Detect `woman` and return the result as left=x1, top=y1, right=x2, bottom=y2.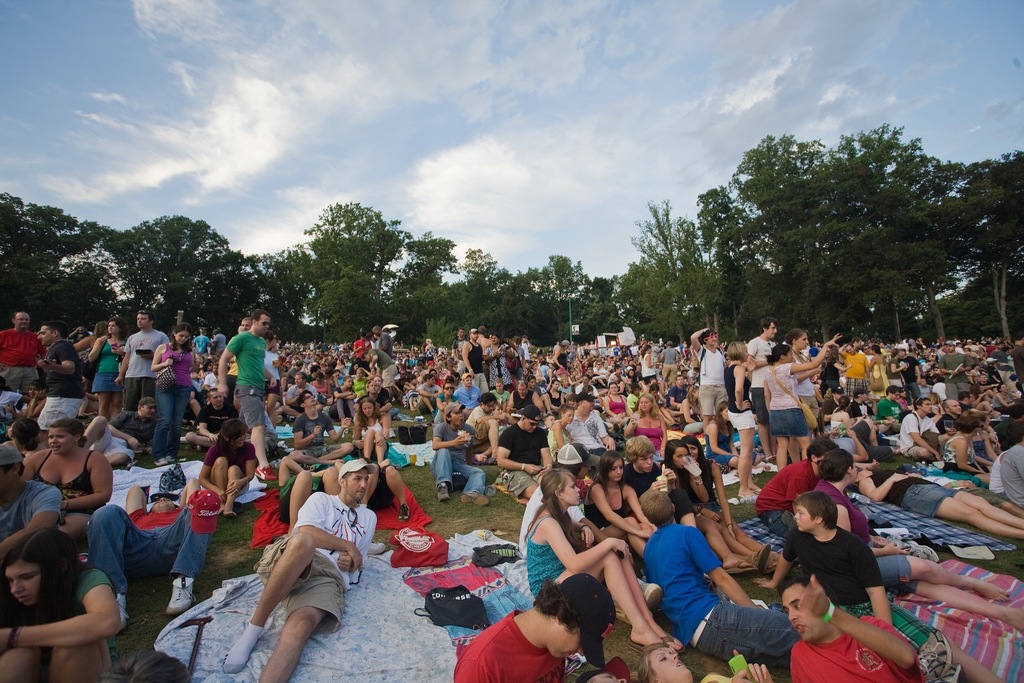
left=765, top=332, right=842, bottom=472.
